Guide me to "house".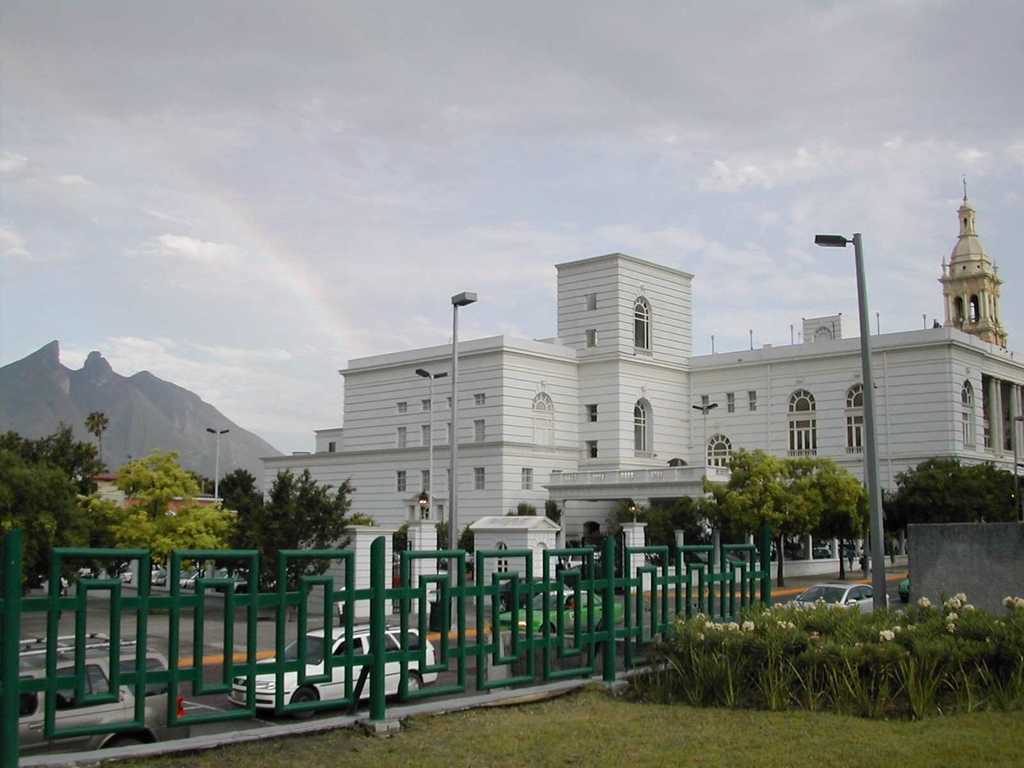
Guidance: <box>92,473,223,518</box>.
